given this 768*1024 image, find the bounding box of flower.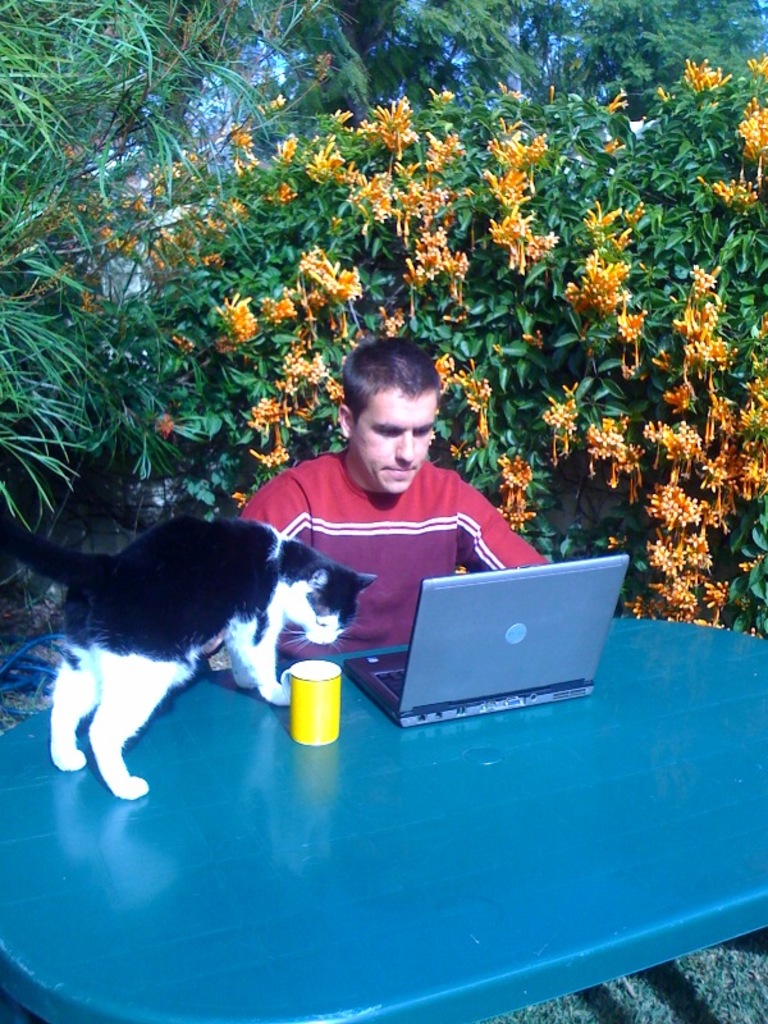
detection(271, 134, 302, 164).
